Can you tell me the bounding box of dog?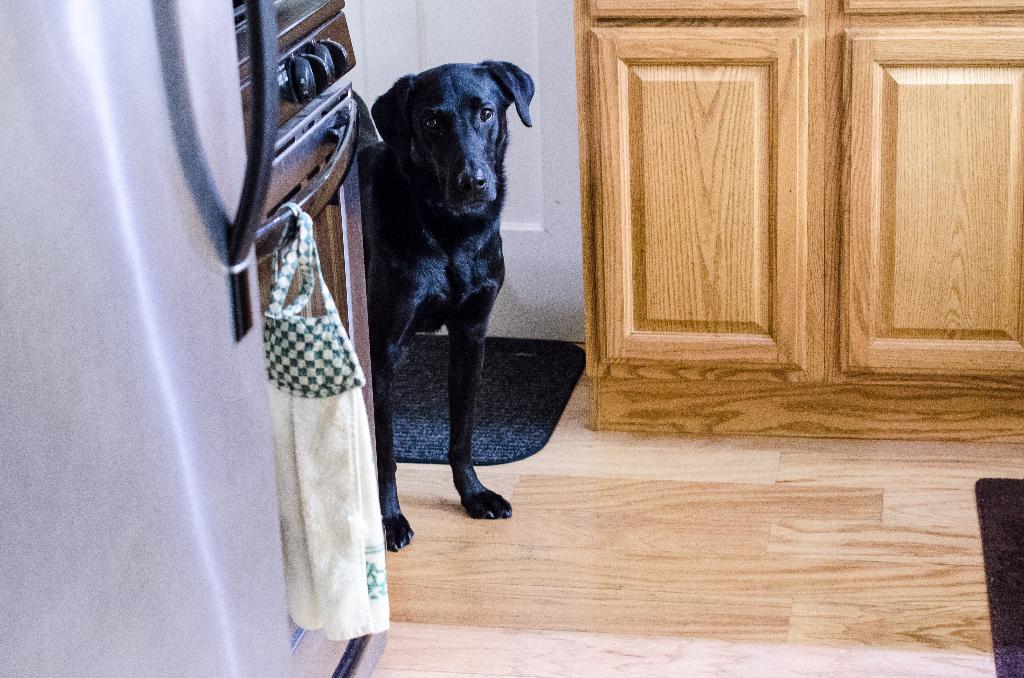
select_region(355, 58, 535, 553).
